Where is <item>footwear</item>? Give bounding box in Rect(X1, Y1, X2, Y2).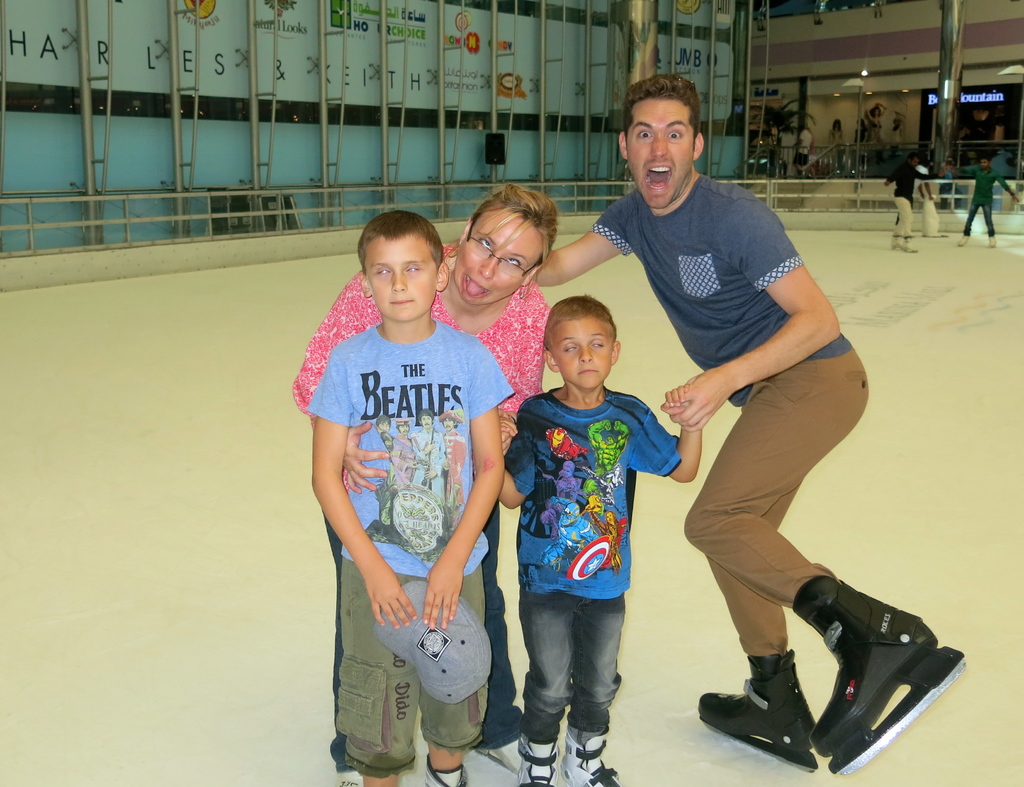
Rect(805, 580, 936, 750).
